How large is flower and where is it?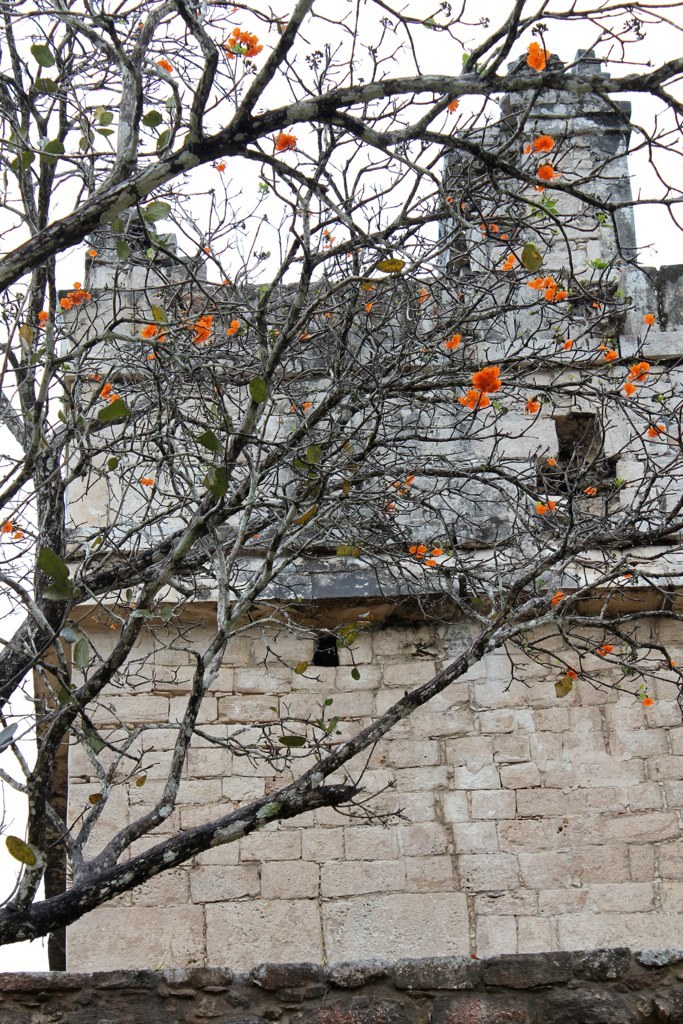
Bounding box: l=625, t=387, r=635, b=401.
